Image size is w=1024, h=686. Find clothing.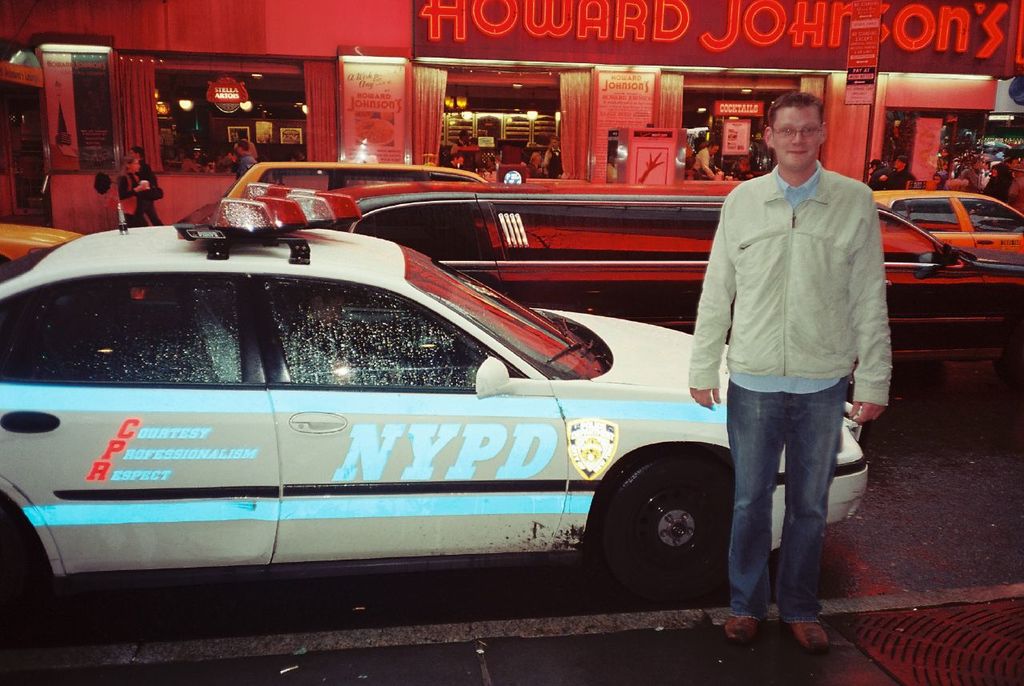
[x1=892, y1=166, x2=913, y2=187].
